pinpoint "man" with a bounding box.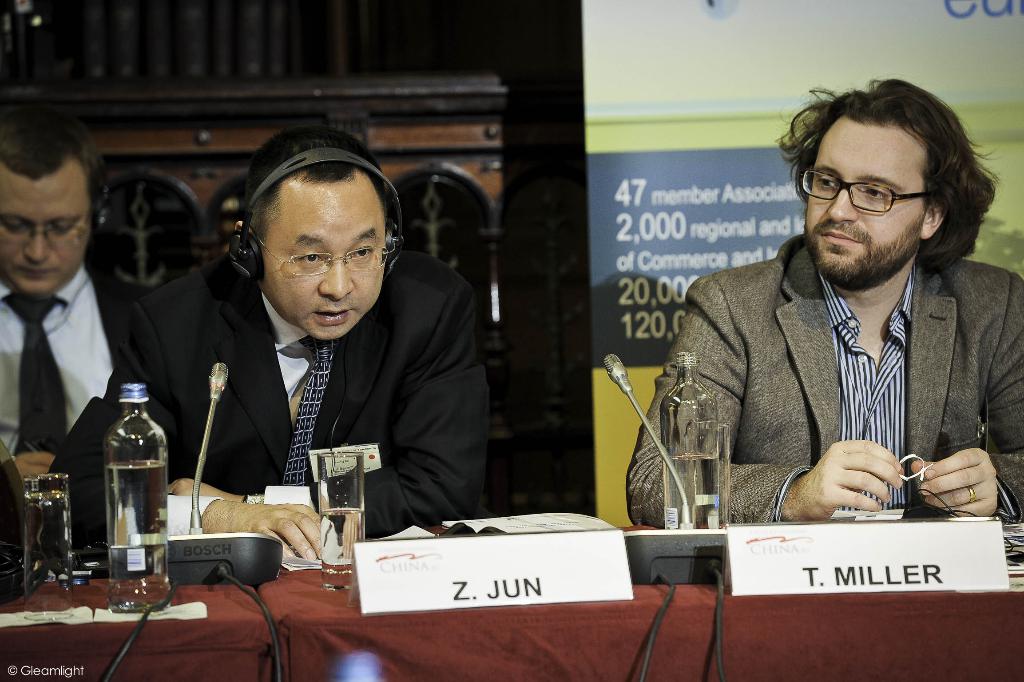
113 140 502 564.
